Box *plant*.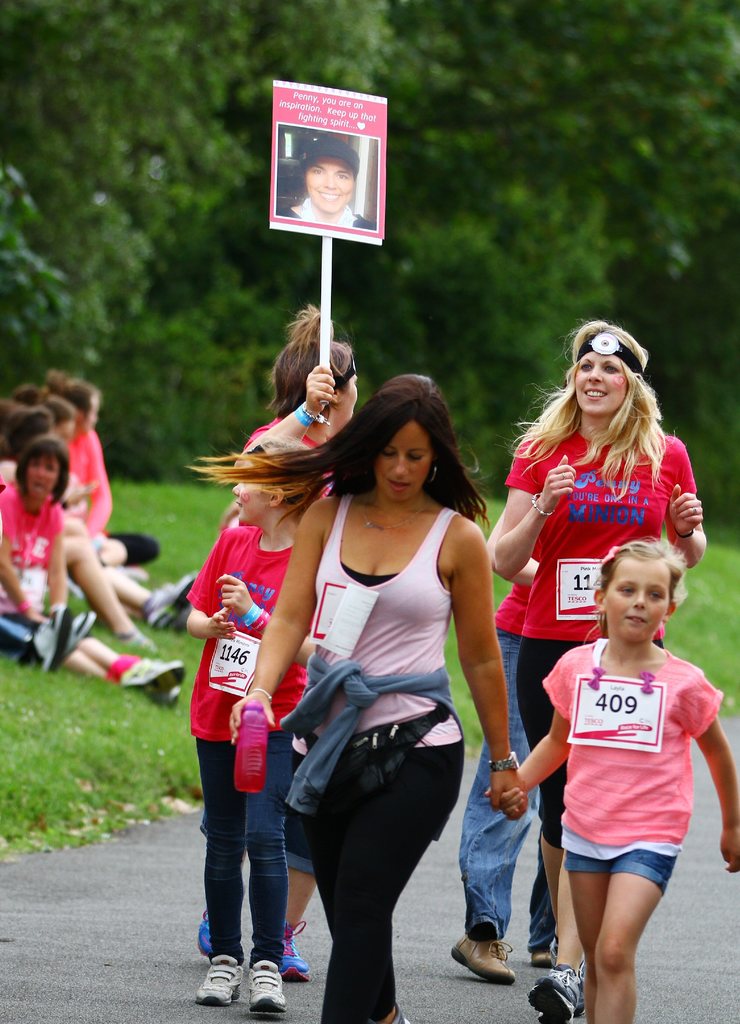
rect(474, 497, 506, 532).
